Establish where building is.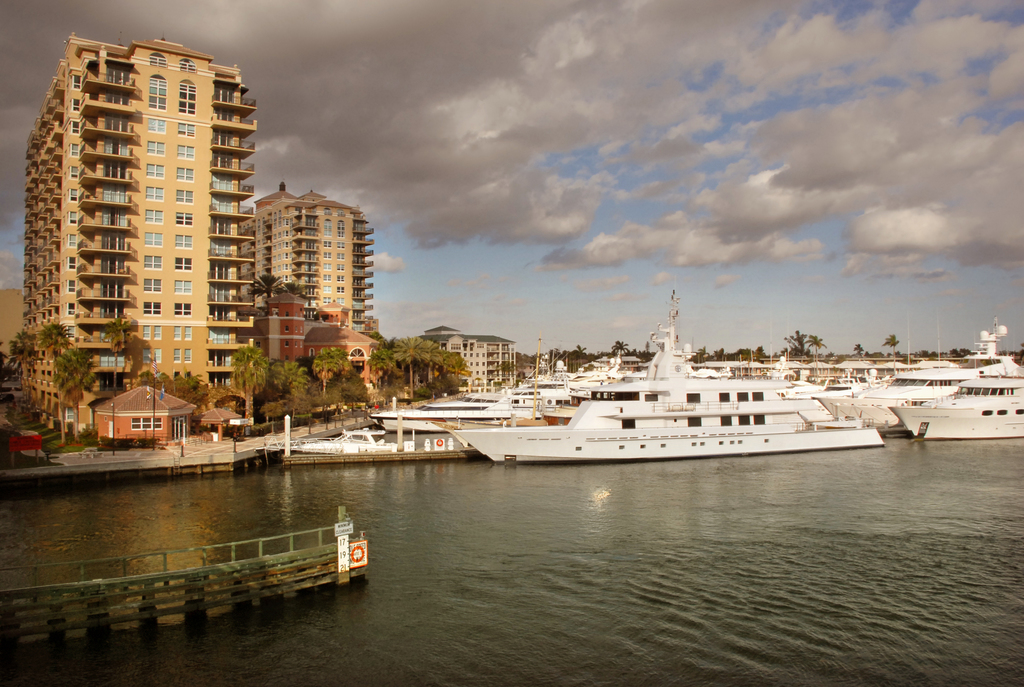
Established at [x1=255, y1=288, x2=373, y2=395].
